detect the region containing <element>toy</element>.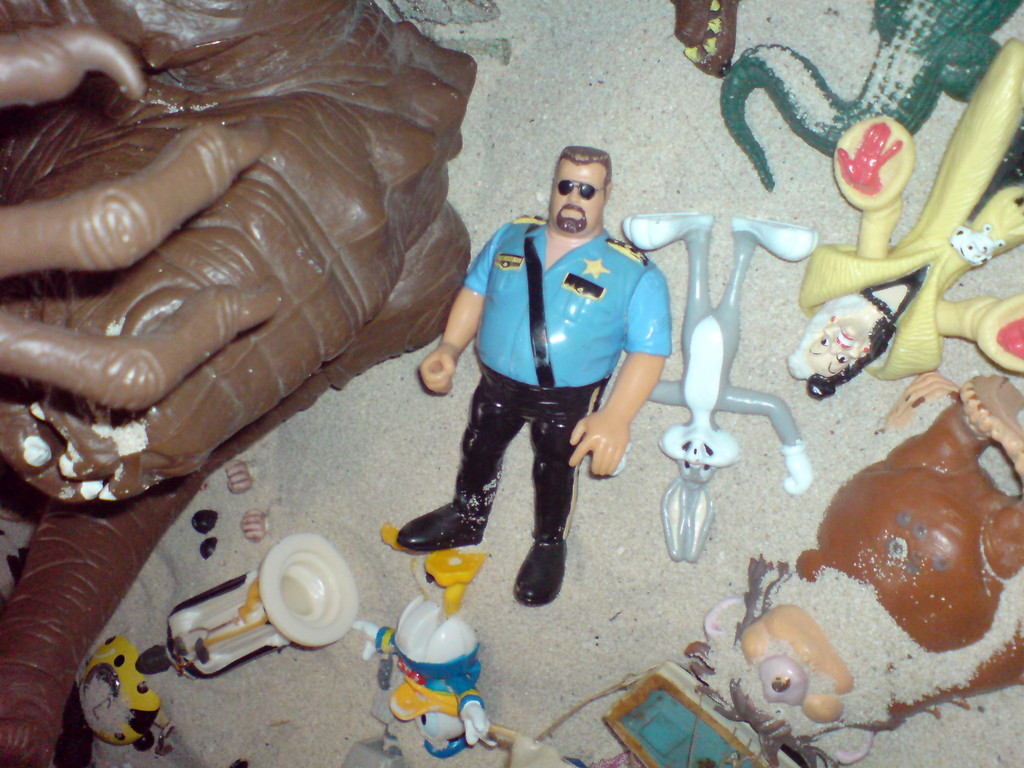
<bbox>136, 532, 363, 683</bbox>.
